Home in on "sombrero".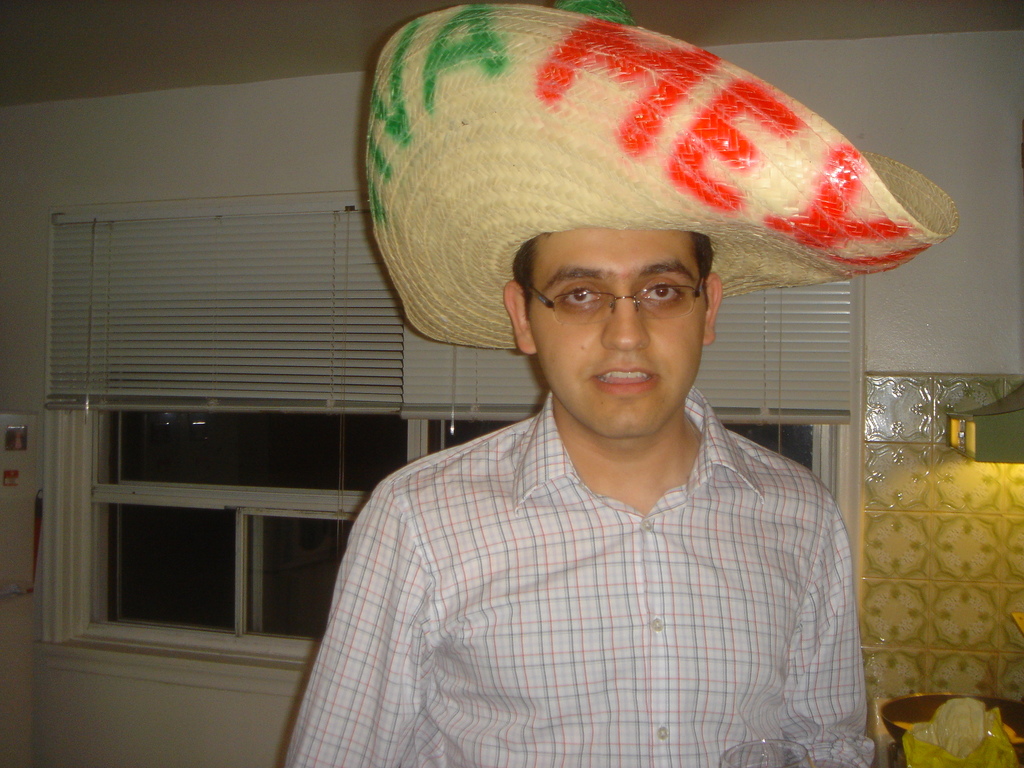
Homed in at {"left": 363, "top": 0, "right": 957, "bottom": 346}.
